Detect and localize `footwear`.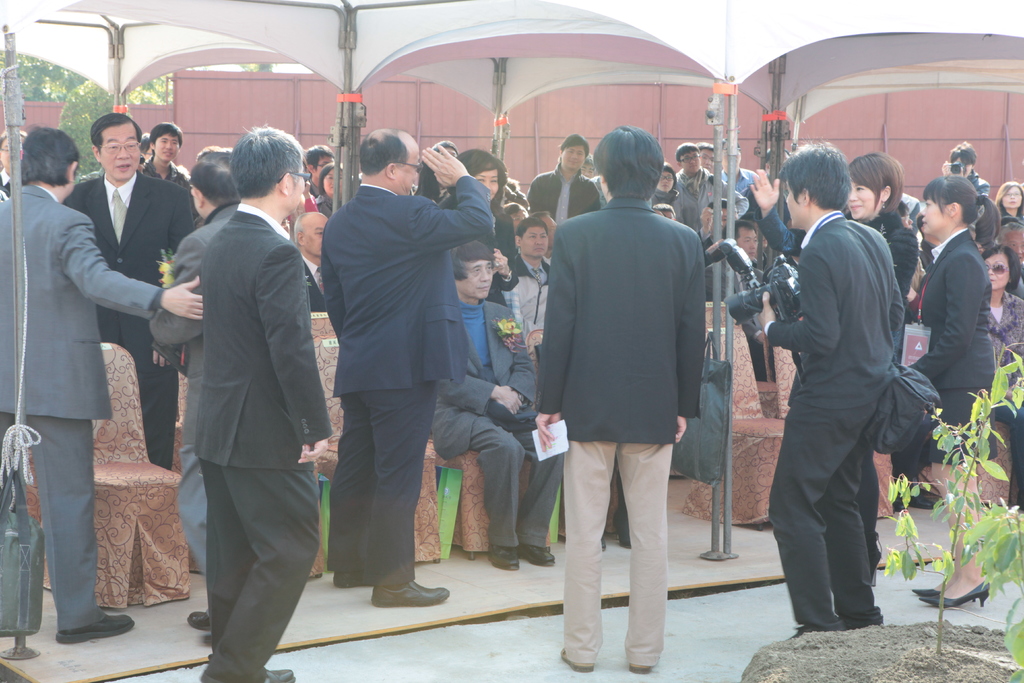
Localized at pyautogui.locateOnScreen(515, 544, 557, 566).
